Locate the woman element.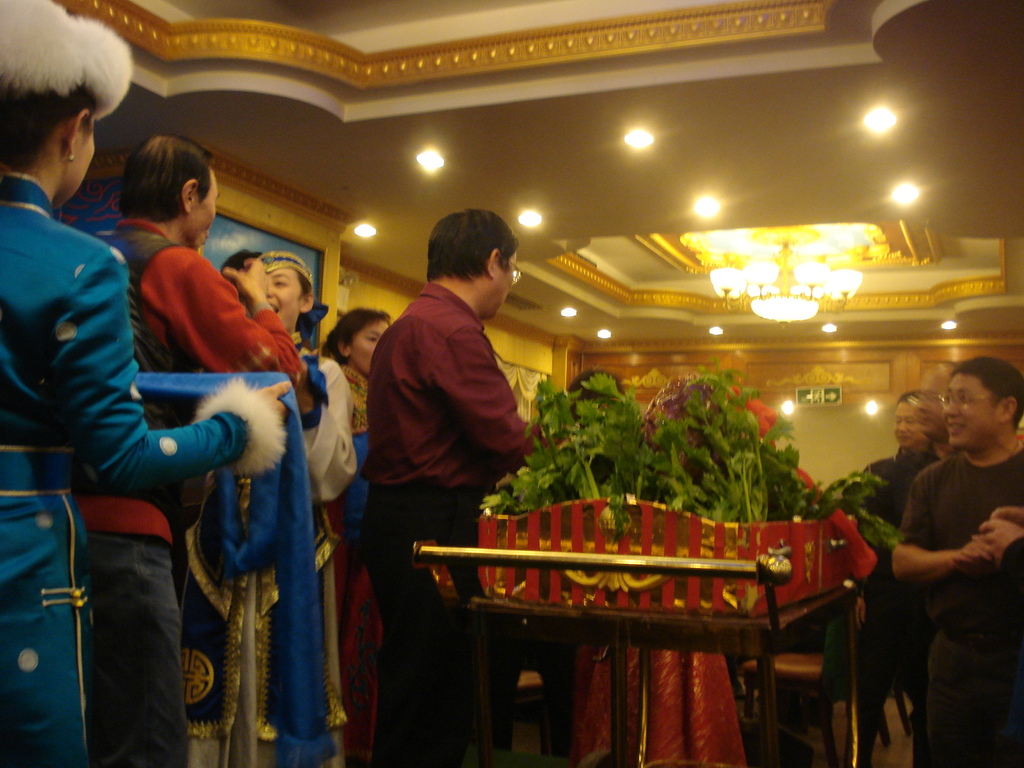
Element bbox: box(243, 245, 367, 767).
